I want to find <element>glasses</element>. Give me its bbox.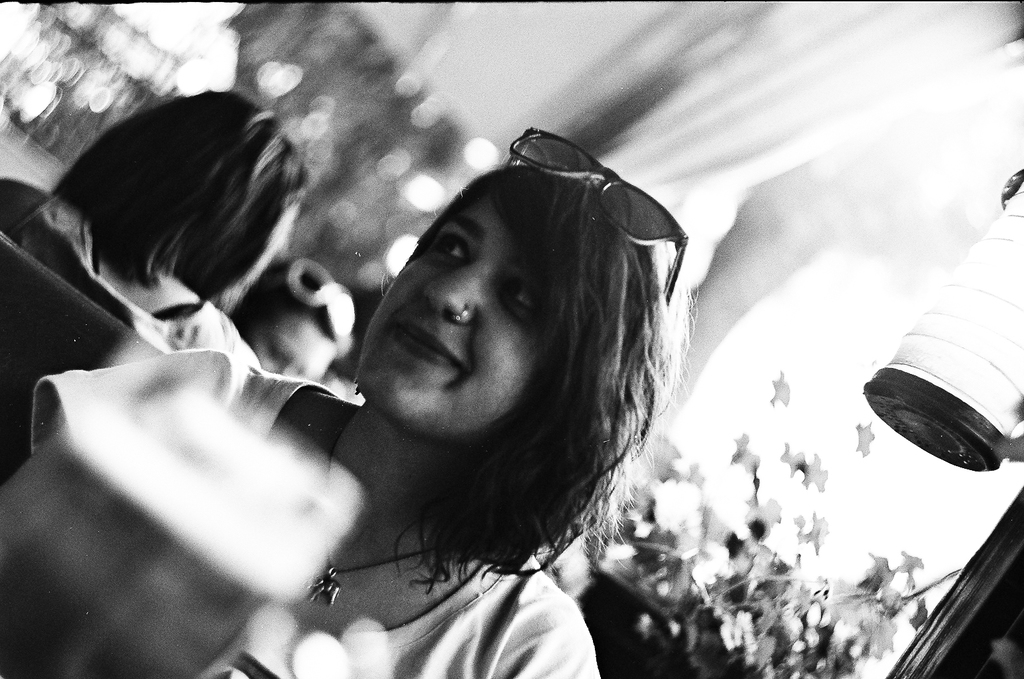
left=504, top=121, right=692, bottom=306.
